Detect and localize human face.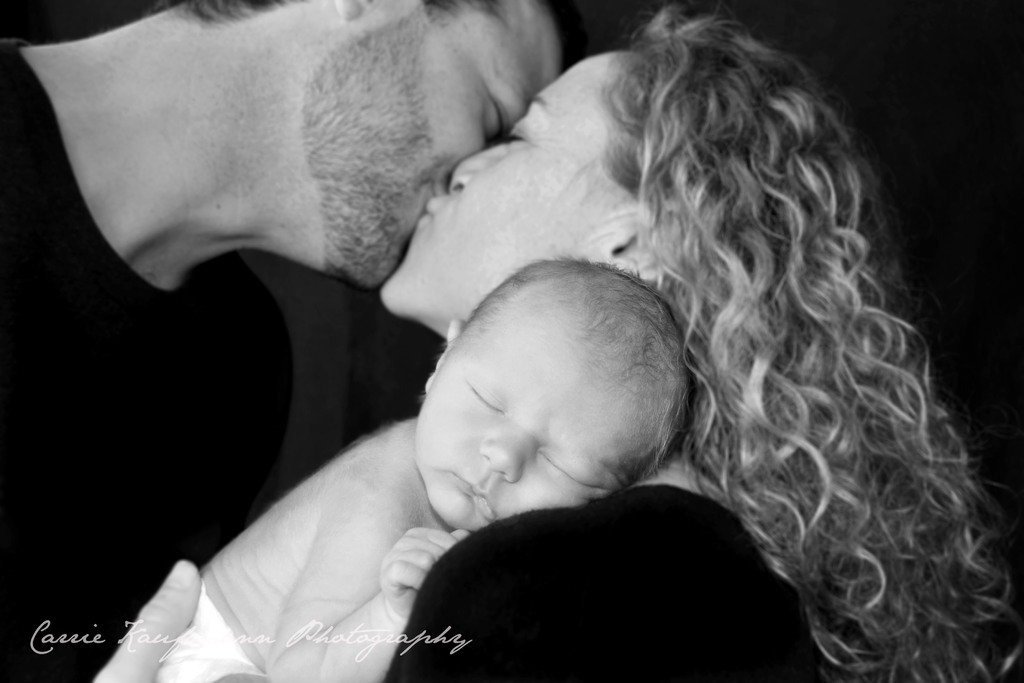
Localized at [x1=378, y1=57, x2=643, y2=320].
